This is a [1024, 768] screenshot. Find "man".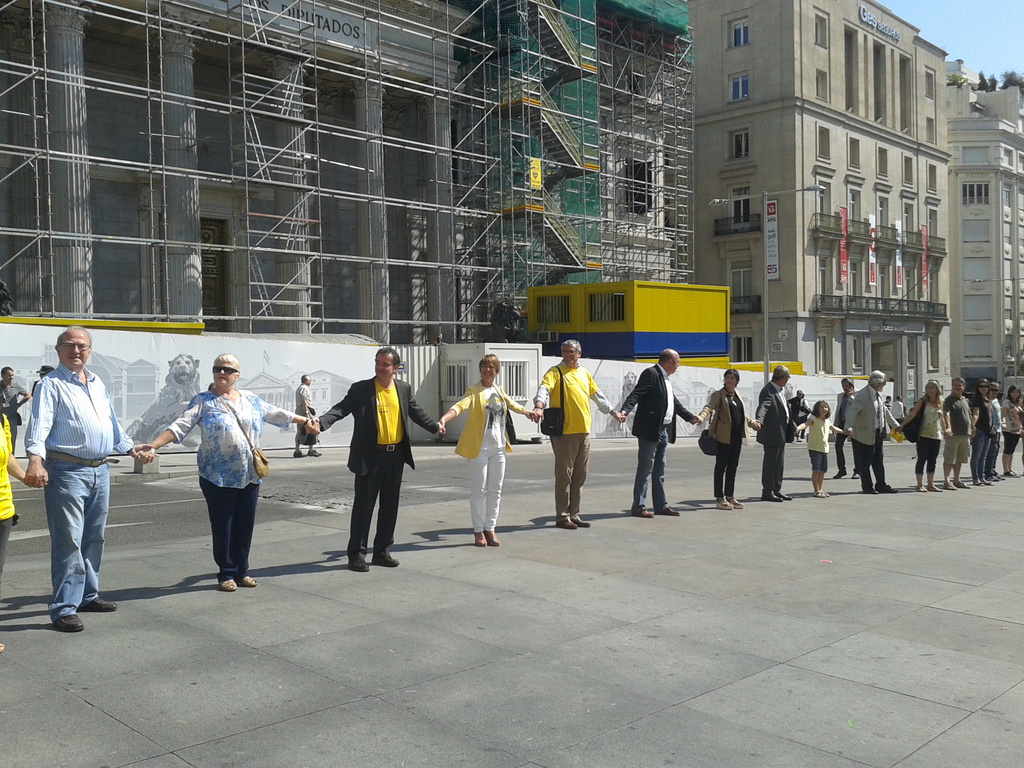
Bounding box: region(943, 376, 976, 492).
